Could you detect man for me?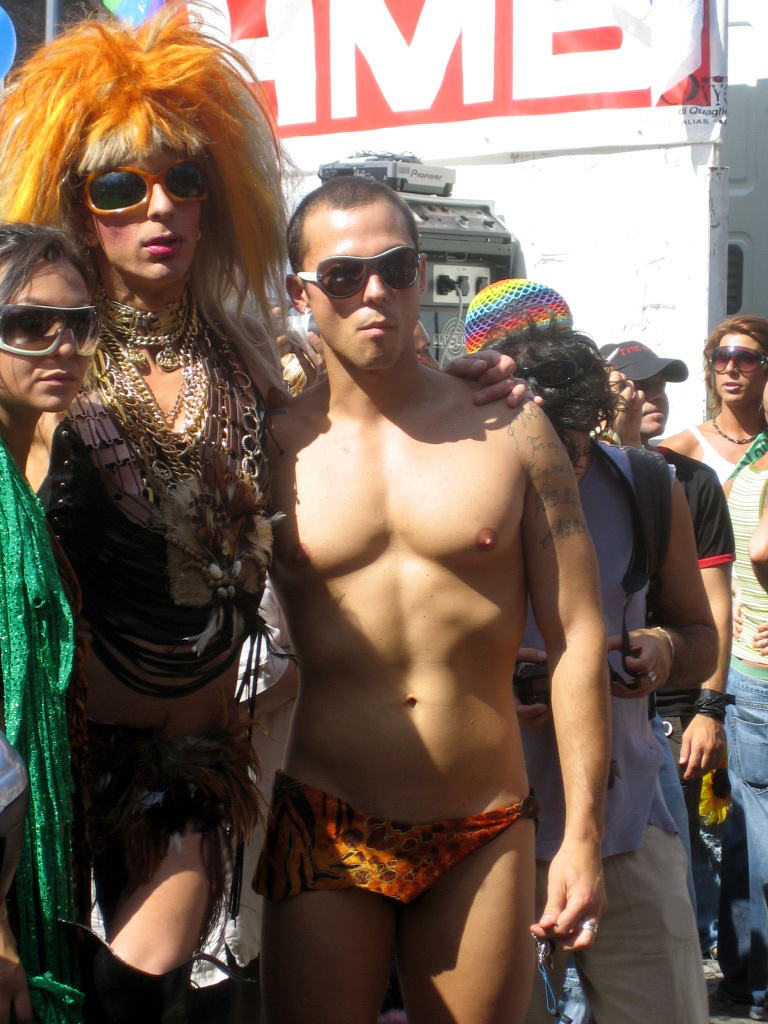
Detection result: rect(663, 311, 767, 492).
